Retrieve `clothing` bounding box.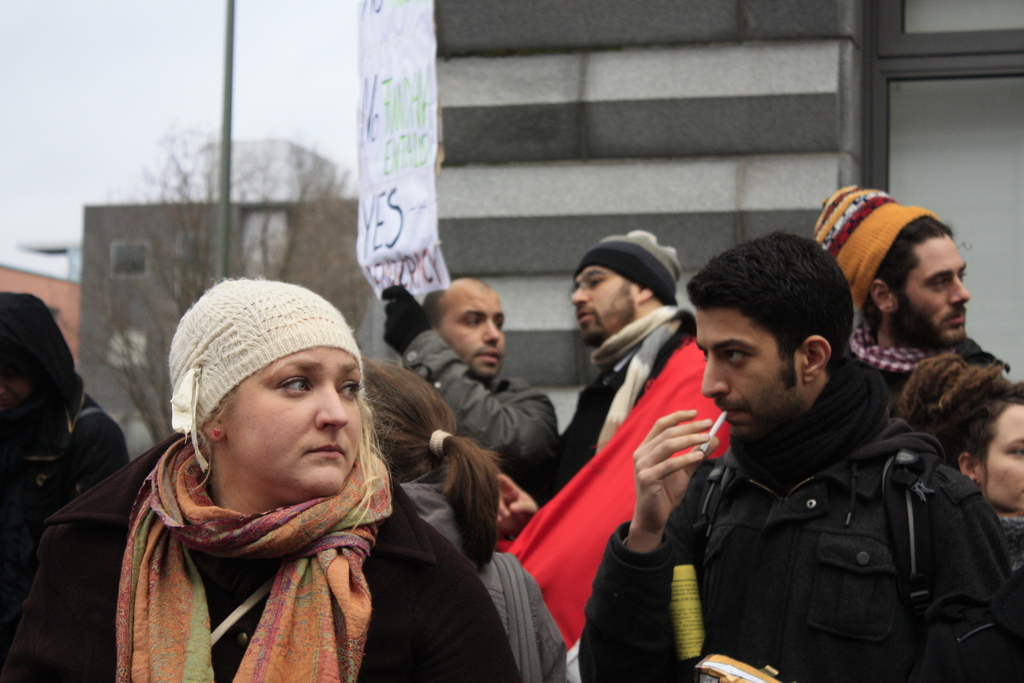
Bounding box: {"left": 32, "top": 438, "right": 532, "bottom": 682}.
